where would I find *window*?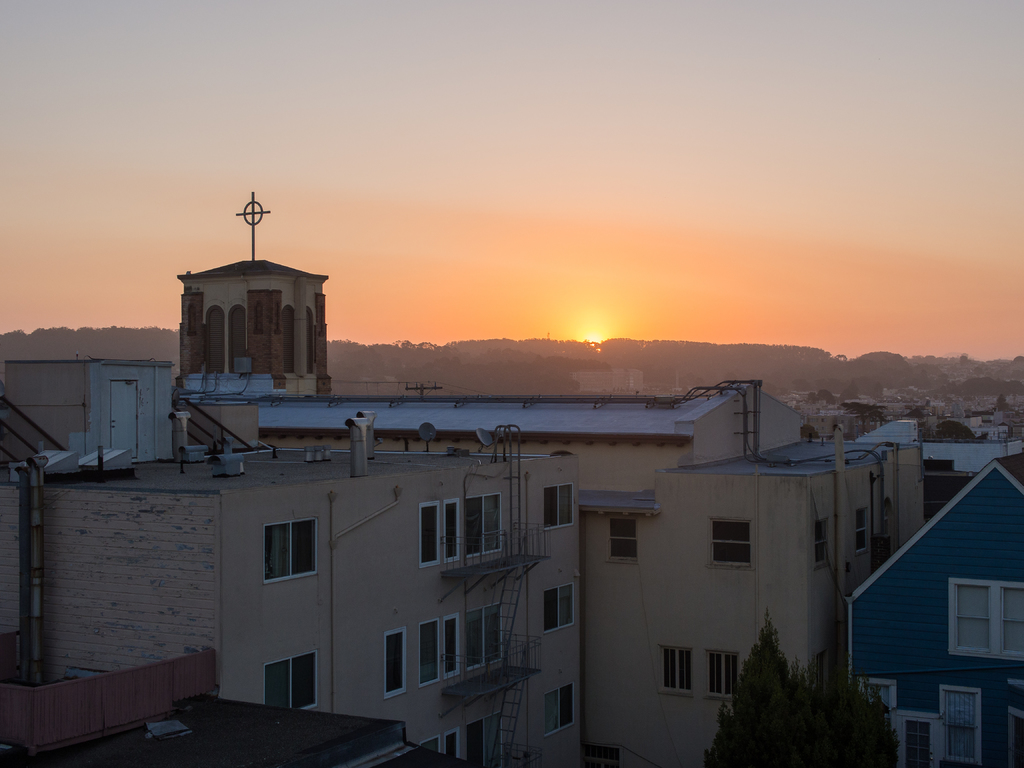
At (x1=381, y1=625, x2=407, y2=700).
